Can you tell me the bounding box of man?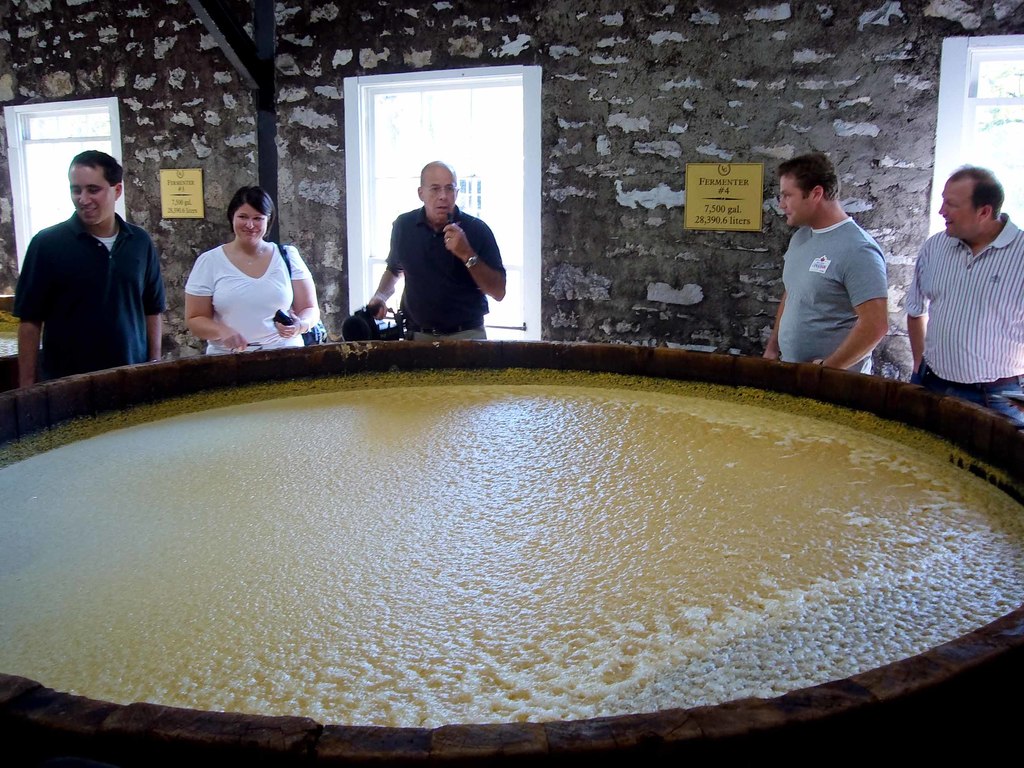
bbox=(368, 150, 511, 343).
